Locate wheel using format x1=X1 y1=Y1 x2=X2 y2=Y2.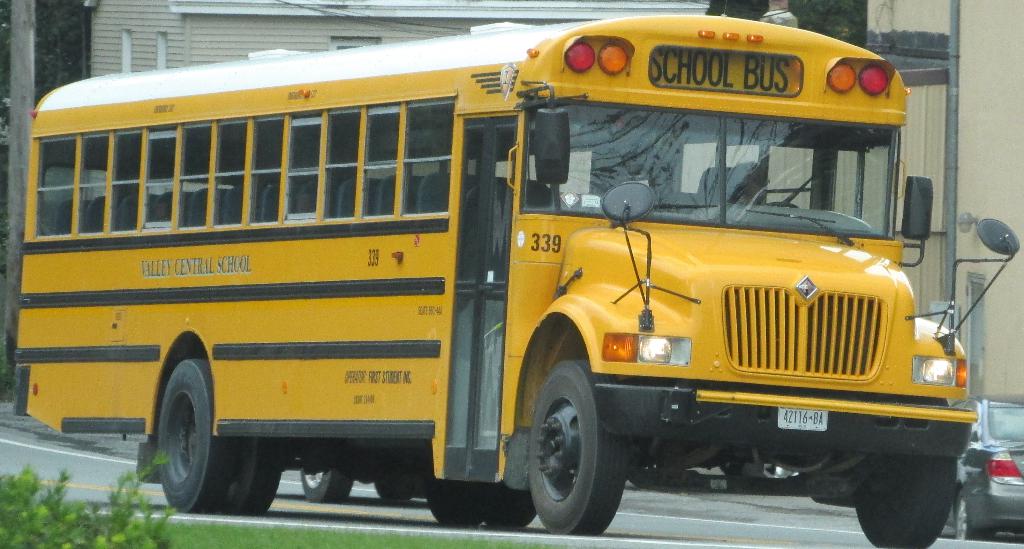
x1=248 y1=435 x2=283 y2=512.
